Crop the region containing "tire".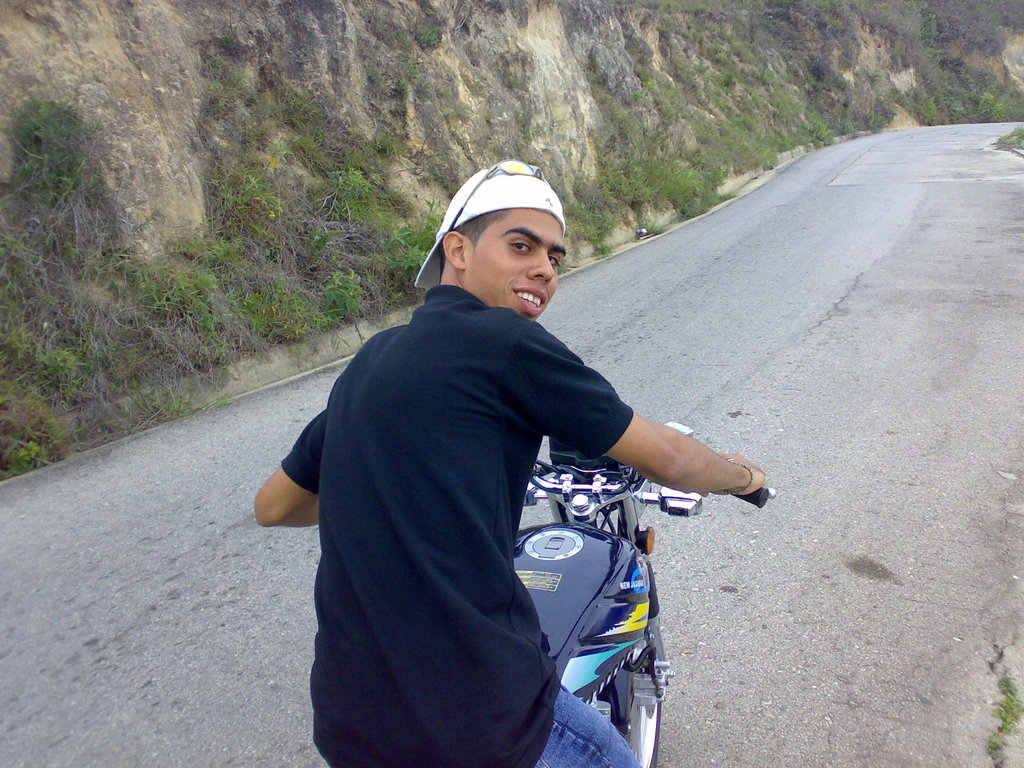
Crop region: (x1=649, y1=700, x2=661, y2=767).
